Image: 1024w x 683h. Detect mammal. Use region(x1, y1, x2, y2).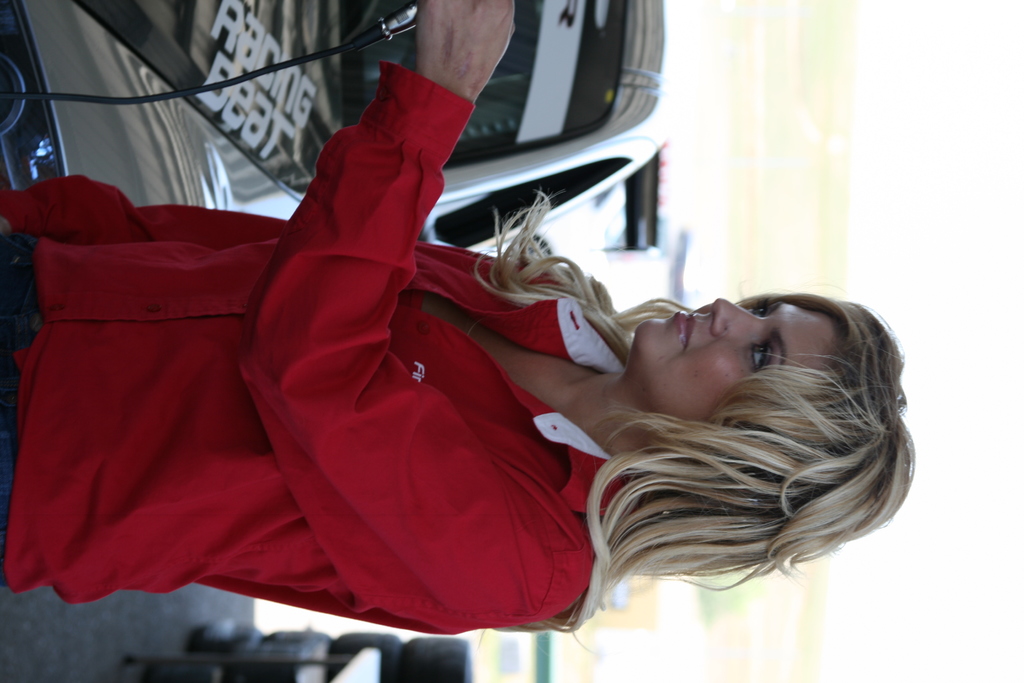
region(31, 135, 948, 647).
